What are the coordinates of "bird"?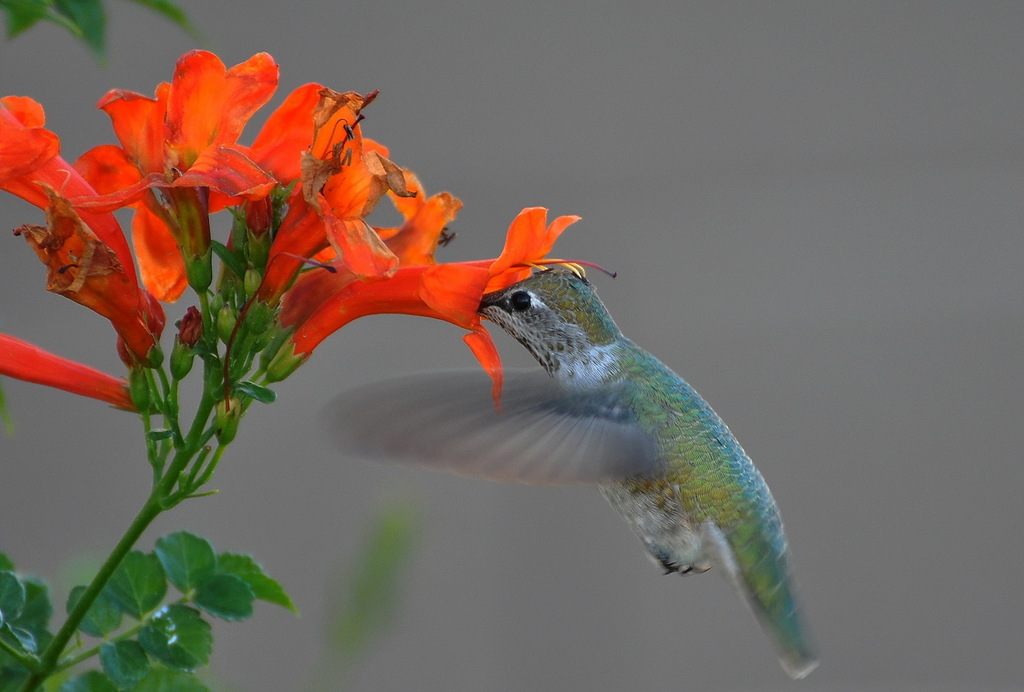
region(314, 251, 831, 684).
